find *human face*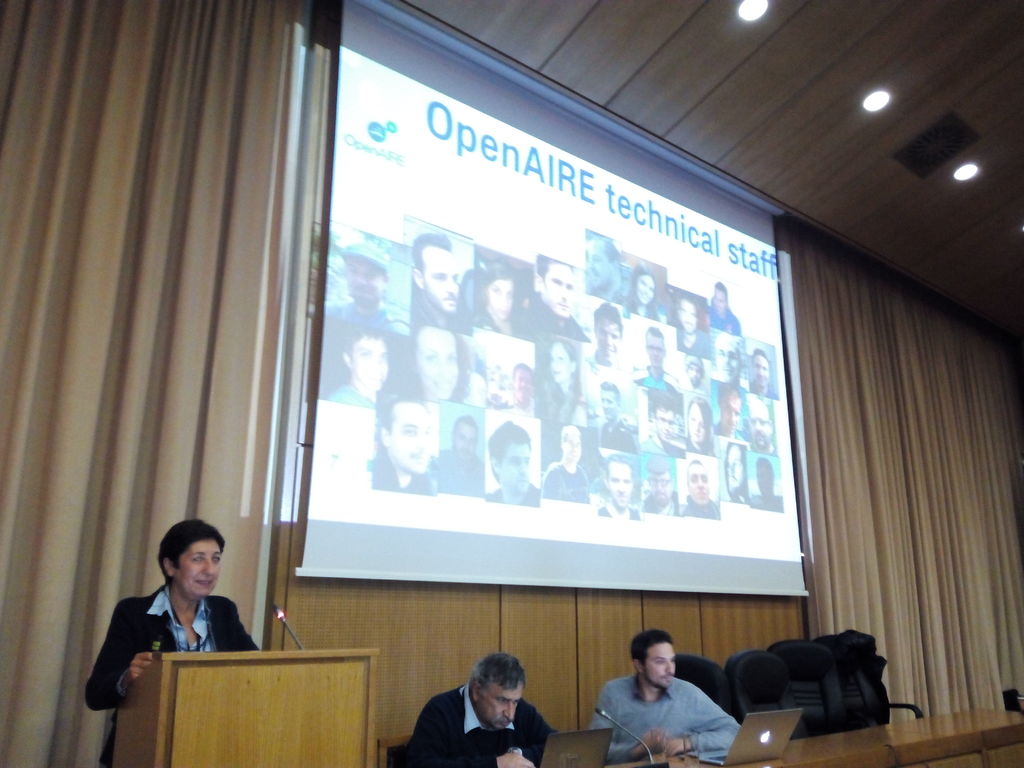
bbox=(751, 352, 767, 394)
